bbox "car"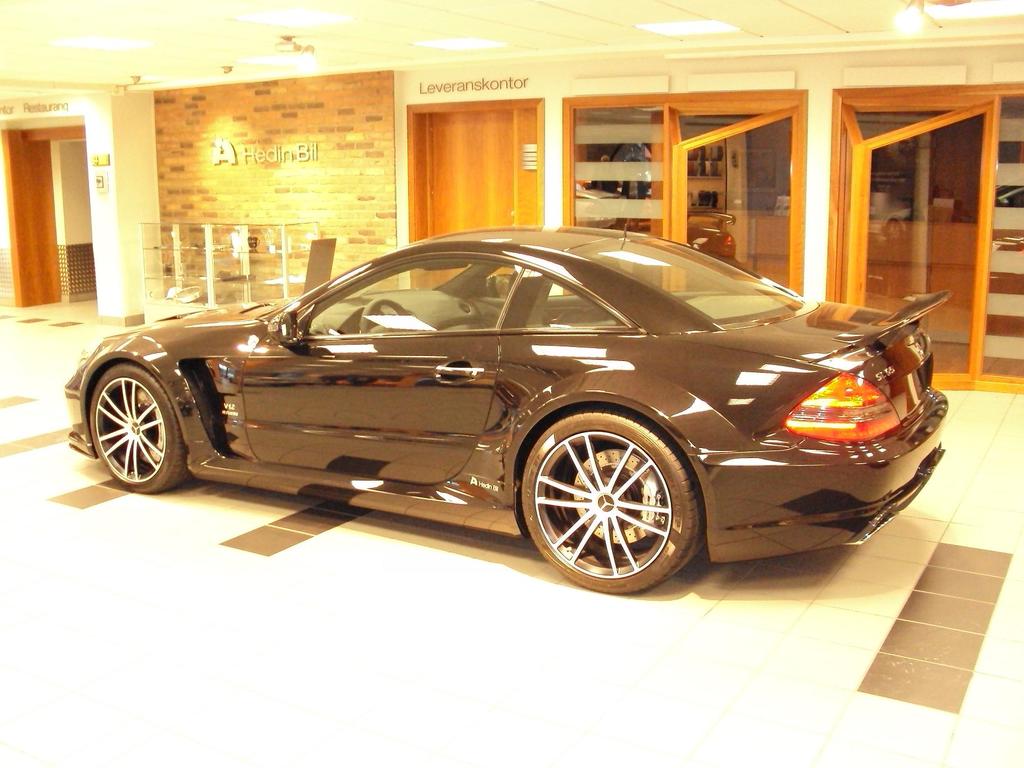
{"x1": 59, "y1": 201, "x2": 950, "y2": 604}
